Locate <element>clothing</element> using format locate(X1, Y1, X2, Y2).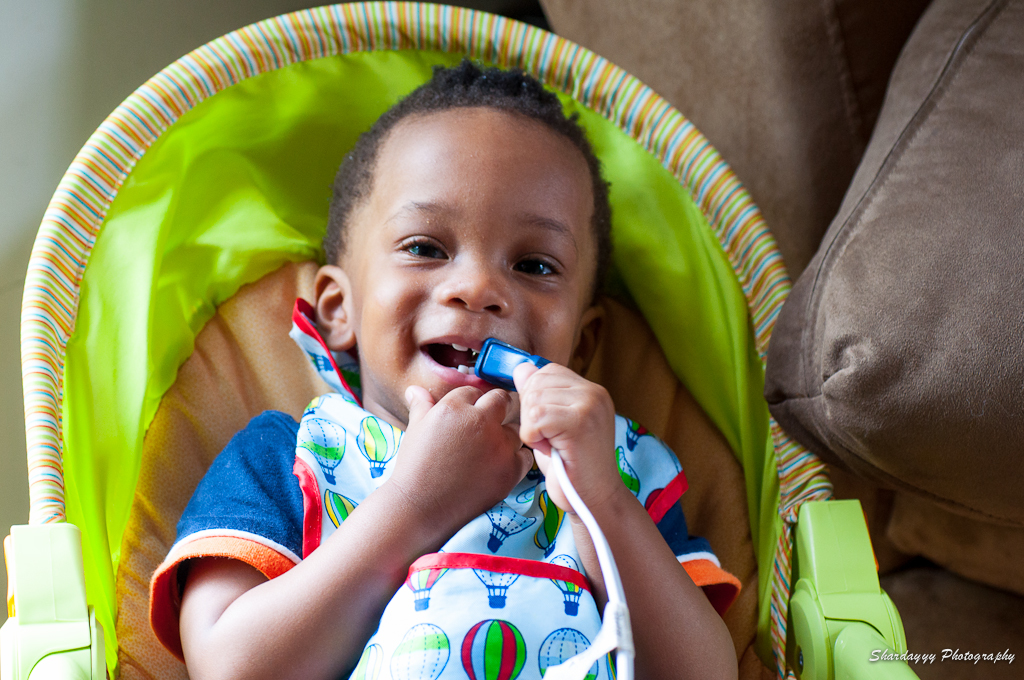
locate(149, 295, 744, 679).
